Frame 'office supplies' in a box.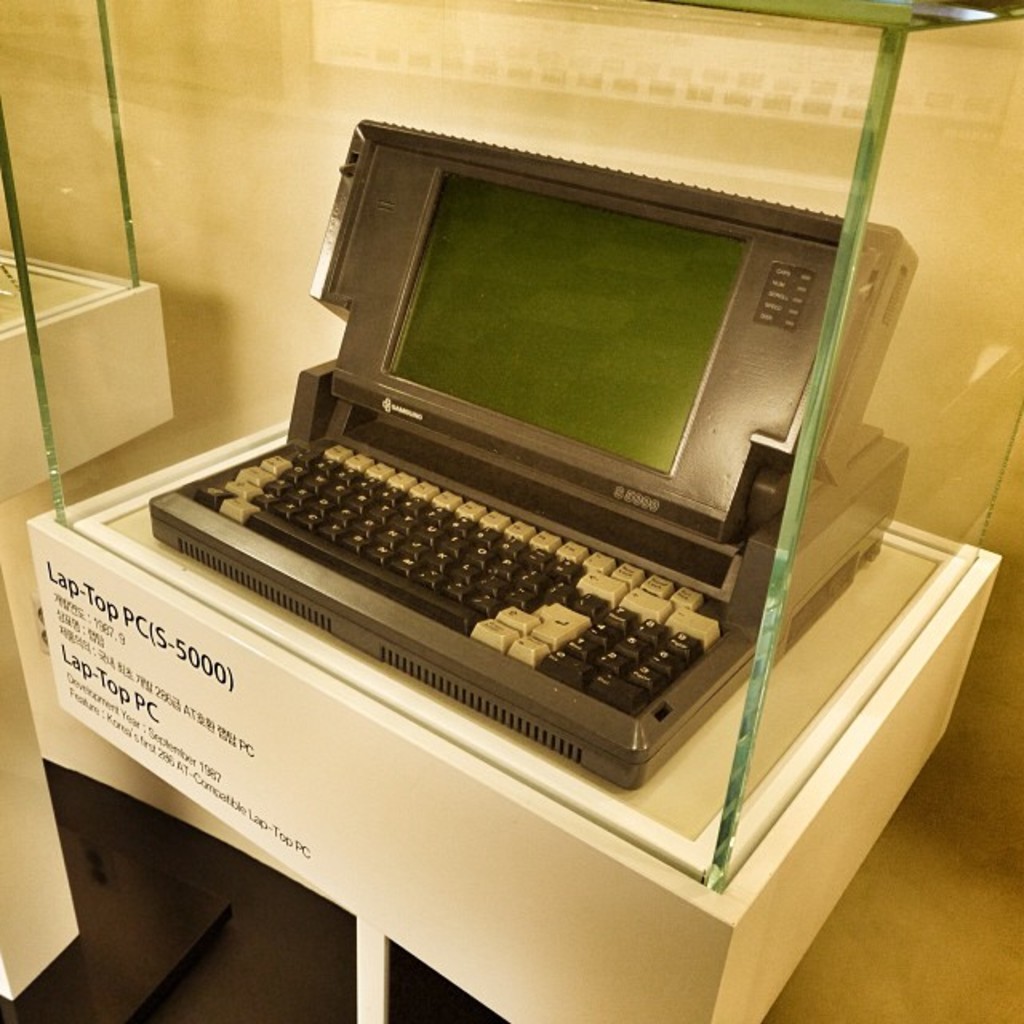
10 261 163 506.
